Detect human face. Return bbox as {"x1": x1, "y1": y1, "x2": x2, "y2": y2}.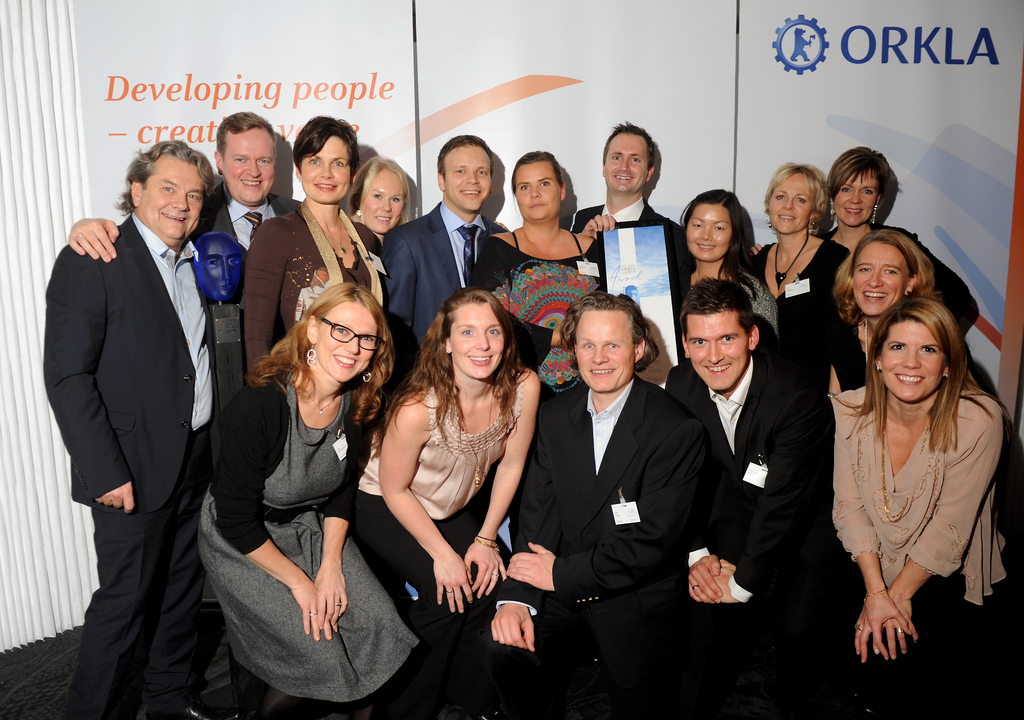
{"x1": 314, "y1": 301, "x2": 376, "y2": 385}.
